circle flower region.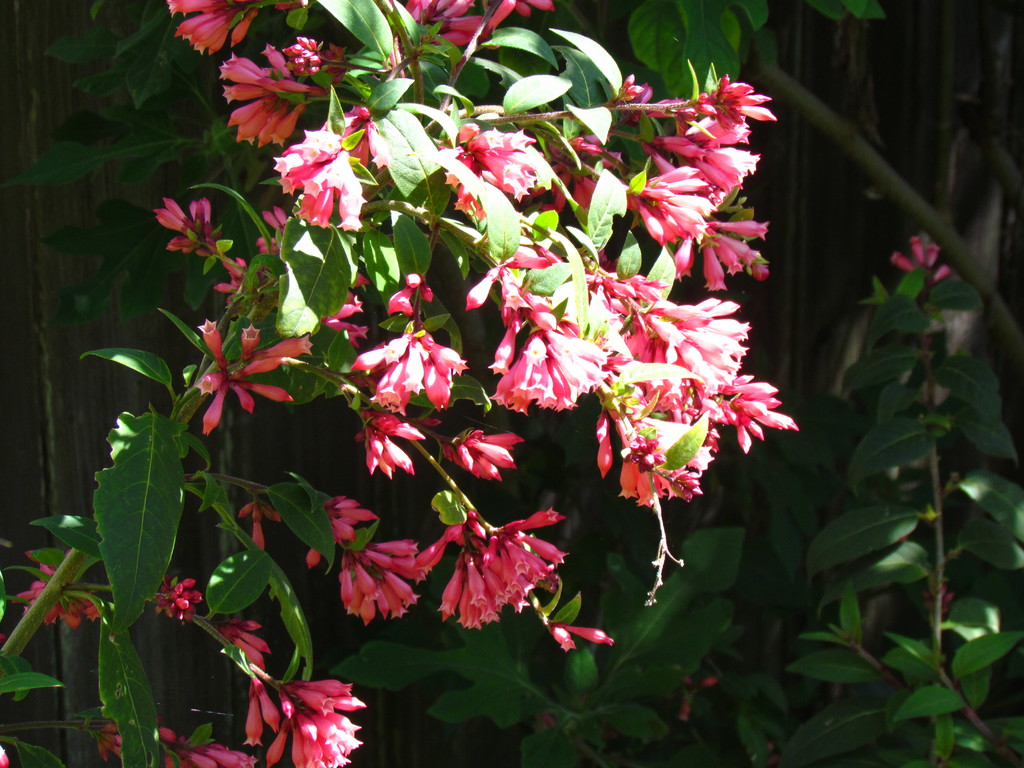
Region: region(238, 499, 250, 518).
